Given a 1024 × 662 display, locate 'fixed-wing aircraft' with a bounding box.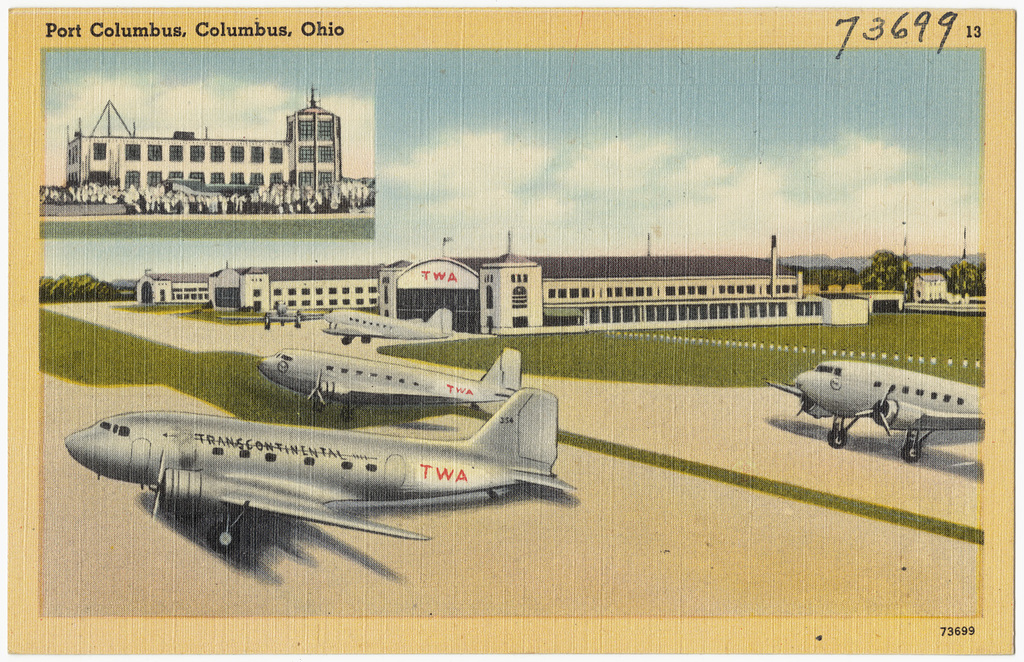
Located: l=60, t=344, r=583, b=554.
